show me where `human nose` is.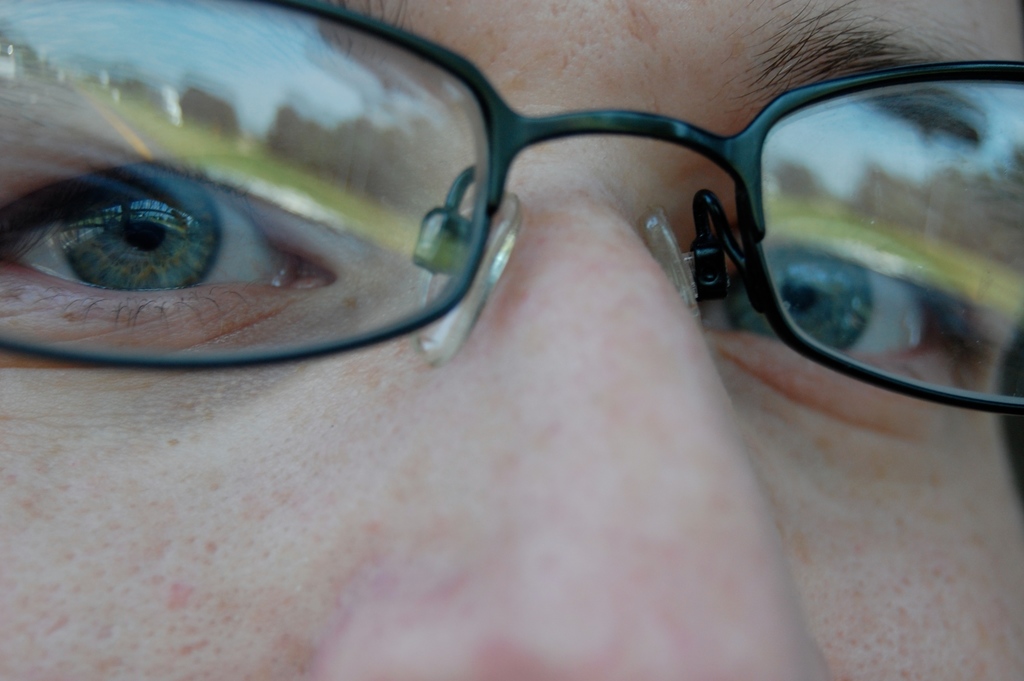
`human nose` is at [316,197,828,680].
